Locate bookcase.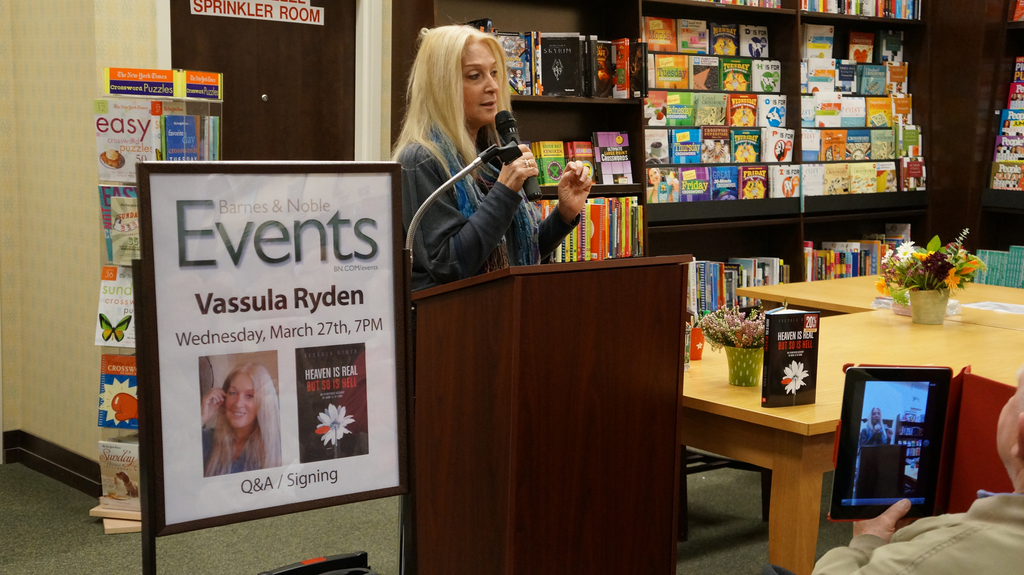
Bounding box: [444, 0, 940, 266].
